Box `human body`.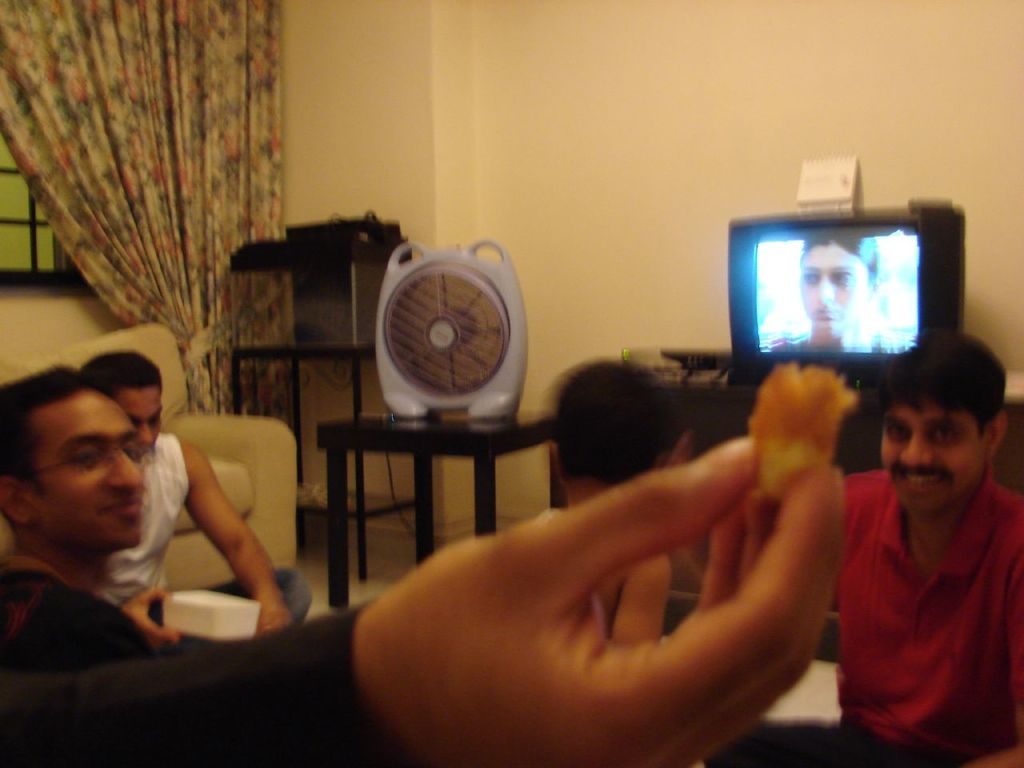
821,357,1019,763.
